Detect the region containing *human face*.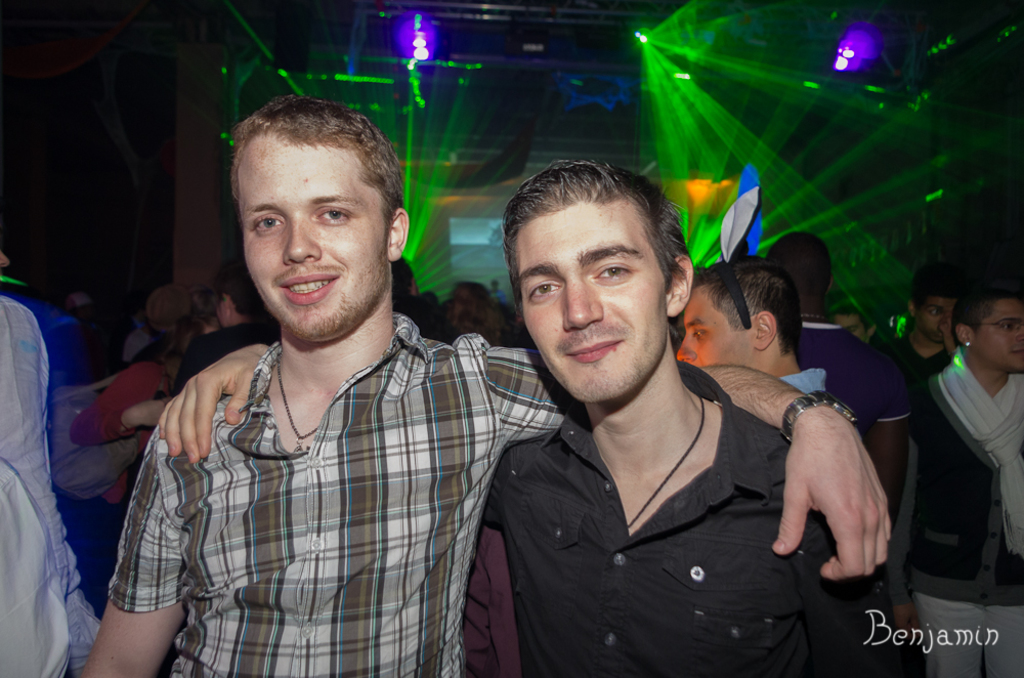
region(967, 306, 1023, 371).
